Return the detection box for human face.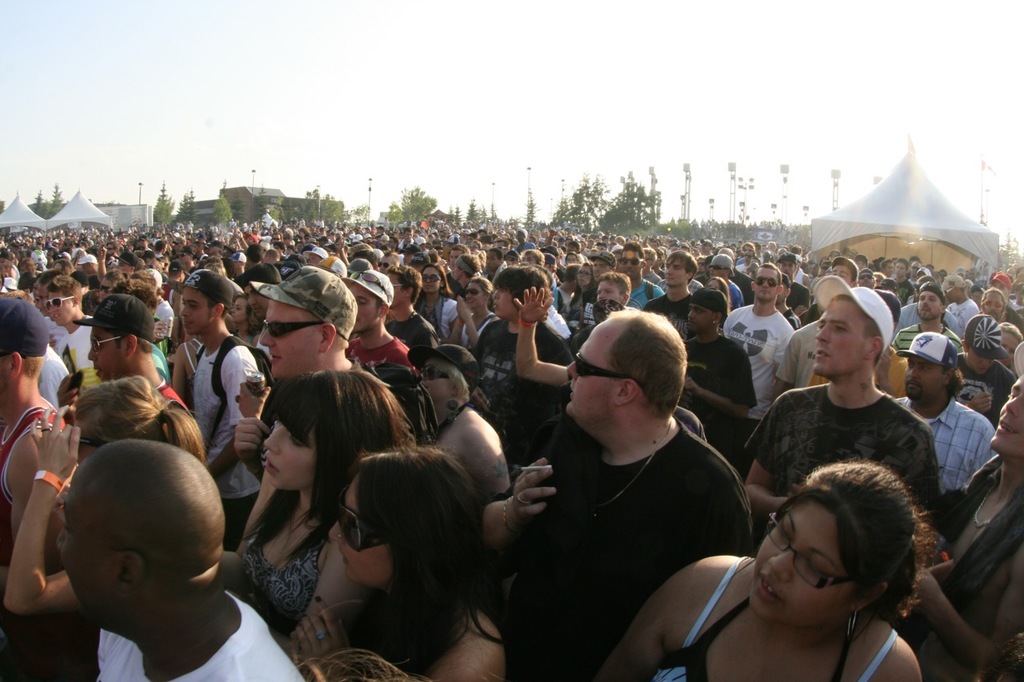
<region>984, 375, 1023, 453</region>.
